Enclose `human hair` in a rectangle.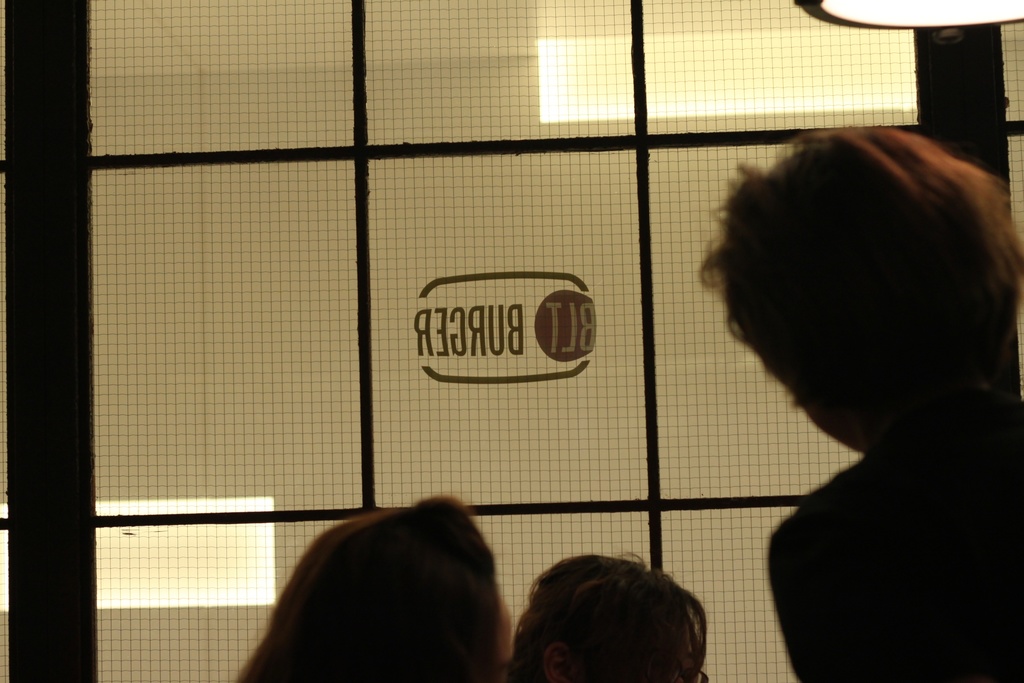
box=[234, 497, 508, 682].
